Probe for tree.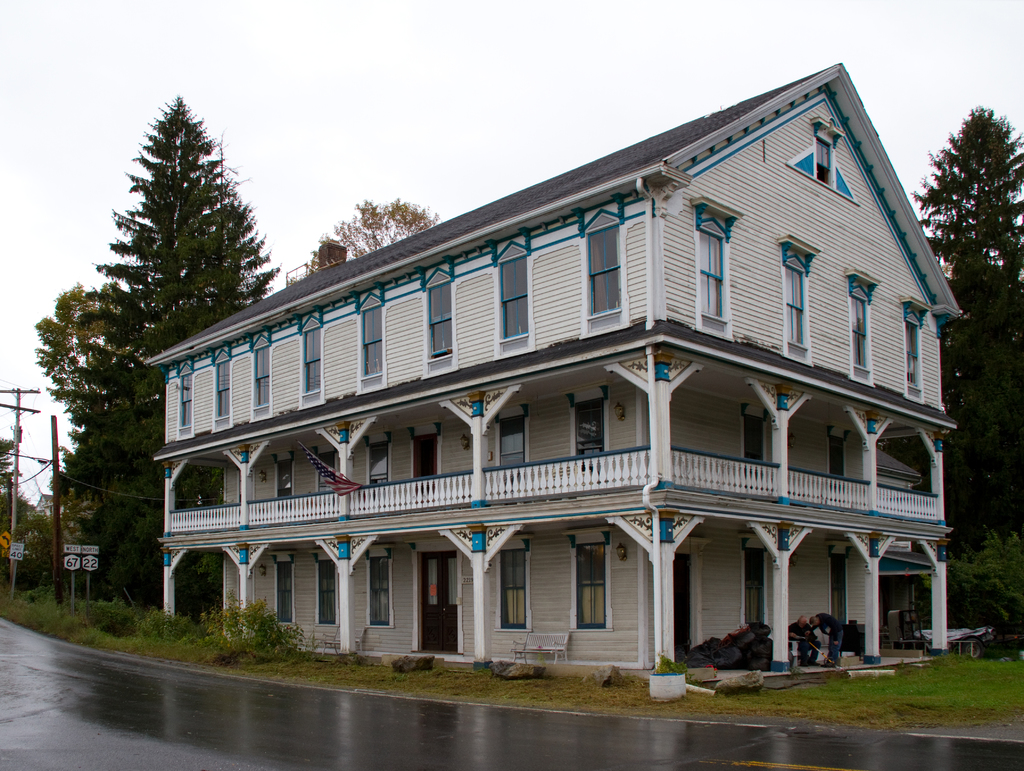
Probe result: 916 110 1023 643.
